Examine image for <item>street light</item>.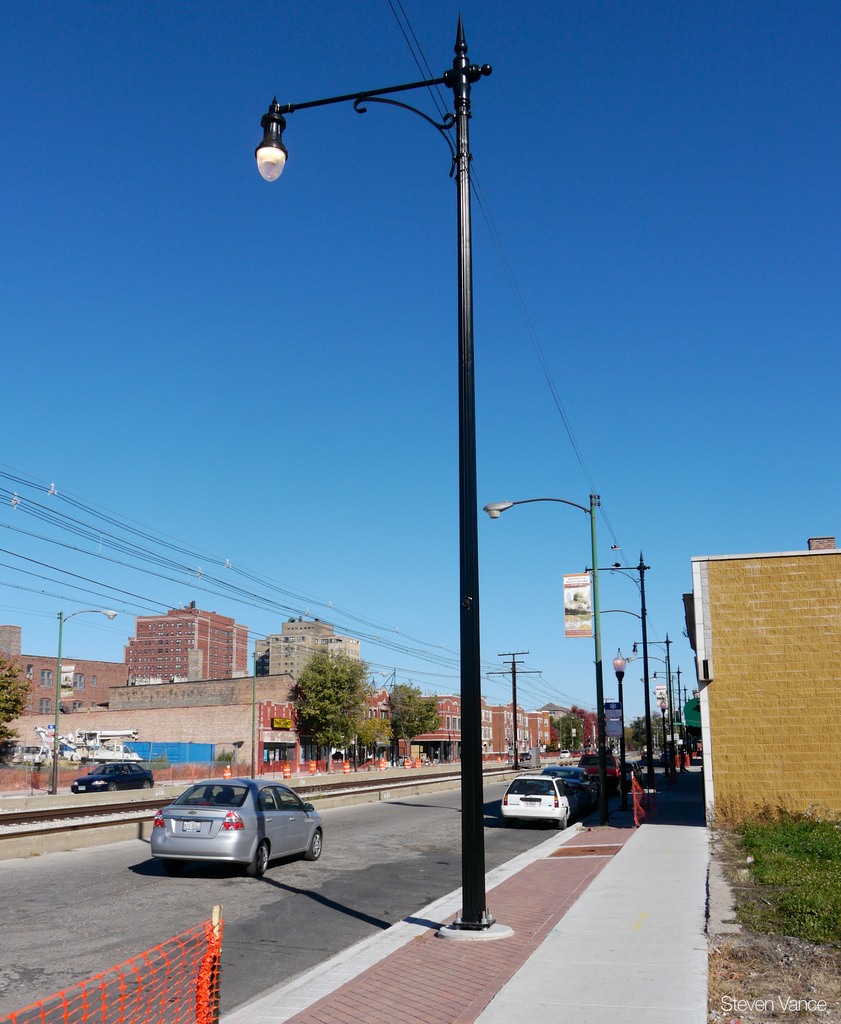
Examination result: box(517, 705, 527, 760).
